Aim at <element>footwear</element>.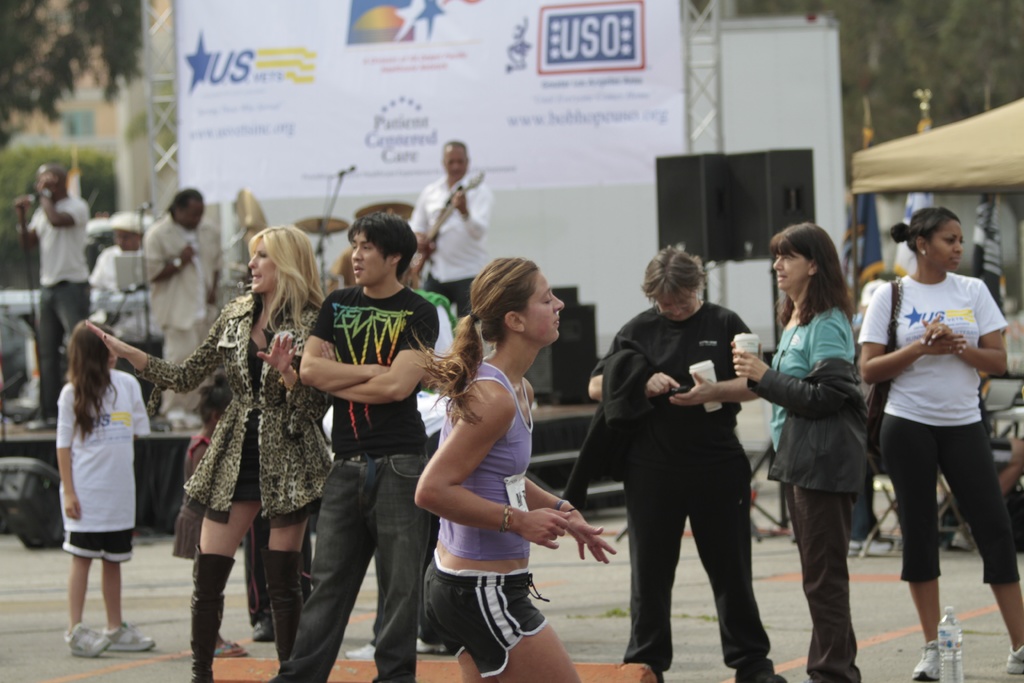
Aimed at Rect(252, 614, 271, 641).
